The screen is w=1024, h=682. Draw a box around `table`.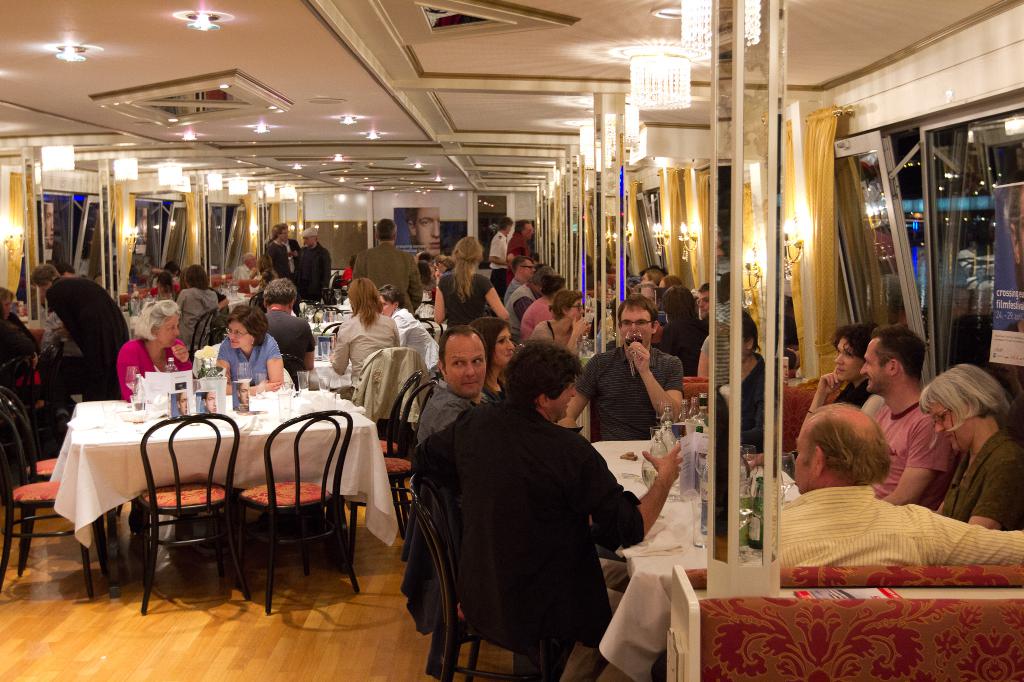
pyautogui.locateOnScreen(50, 386, 391, 601).
